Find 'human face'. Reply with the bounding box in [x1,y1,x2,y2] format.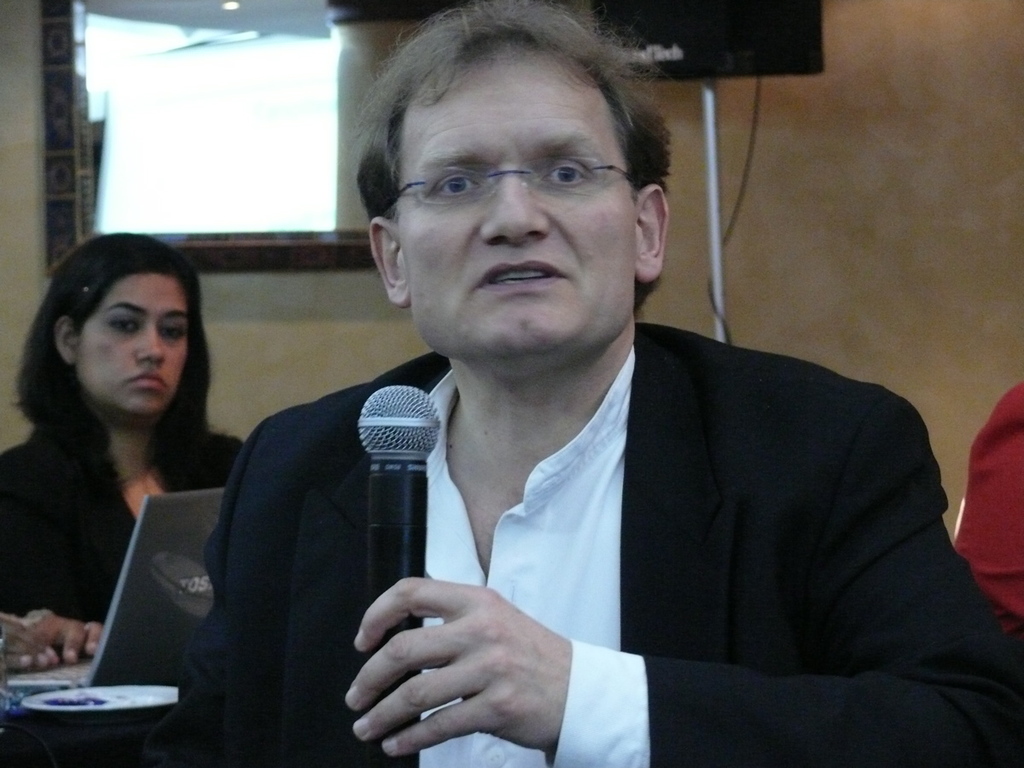
[79,273,190,410].
